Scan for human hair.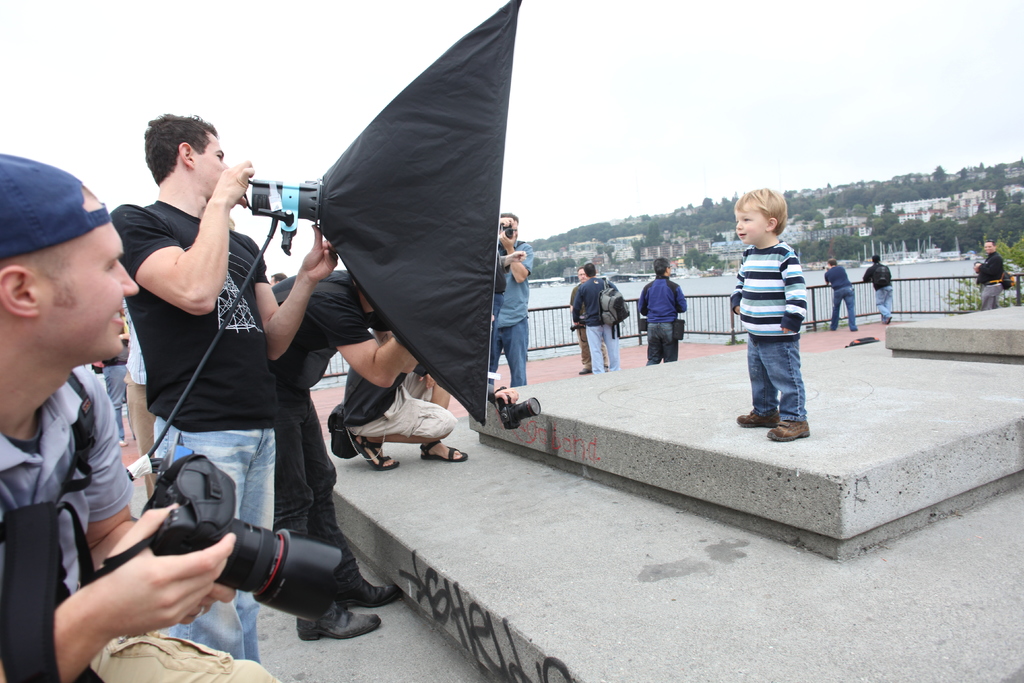
Scan result: l=871, t=254, r=881, b=263.
